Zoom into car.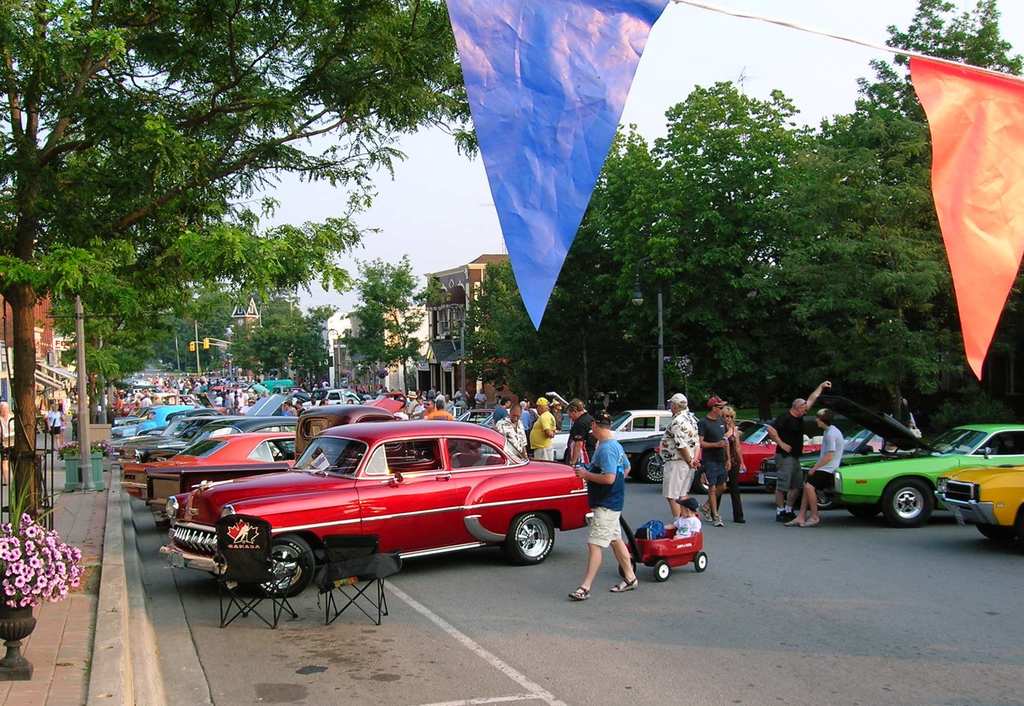
Zoom target: x1=605, y1=403, x2=694, y2=473.
